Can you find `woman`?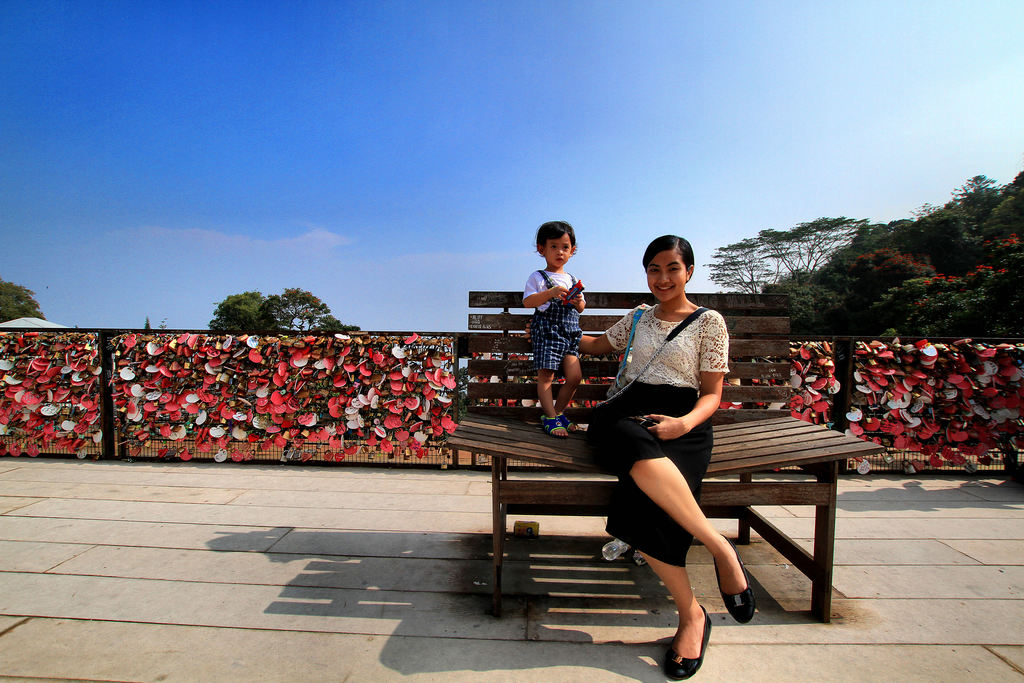
Yes, bounding box: x1=579 y1=233 x2=744 y2=654.
